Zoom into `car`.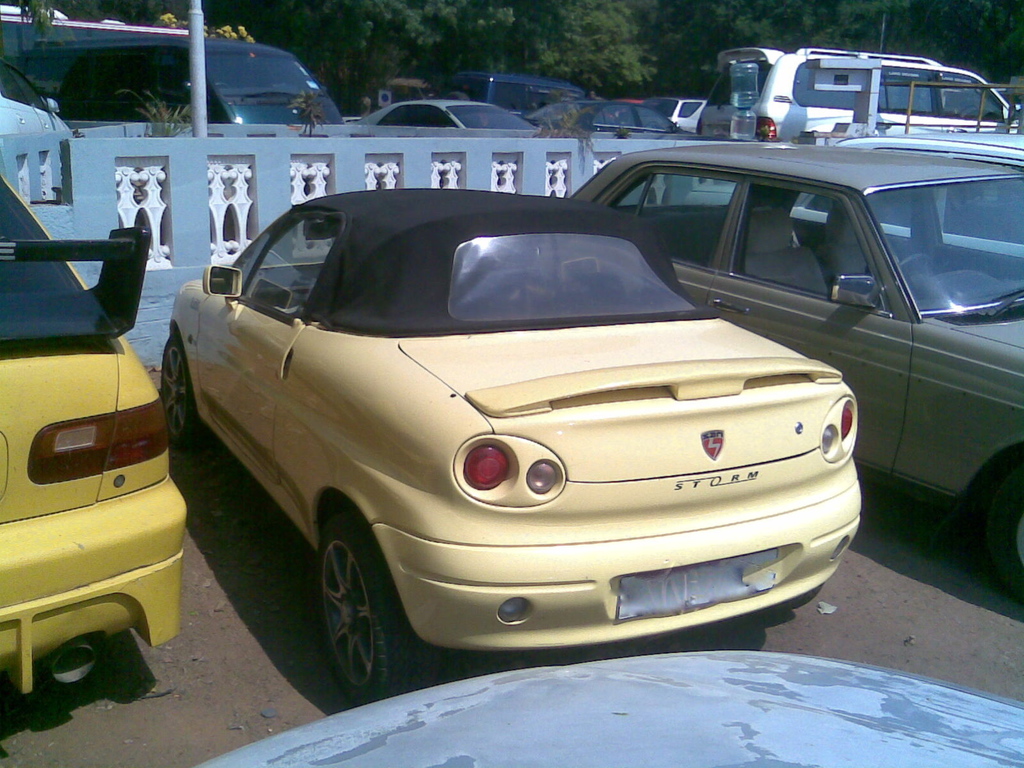
Zoom target: l=0, t=158, r=197, b=739.
